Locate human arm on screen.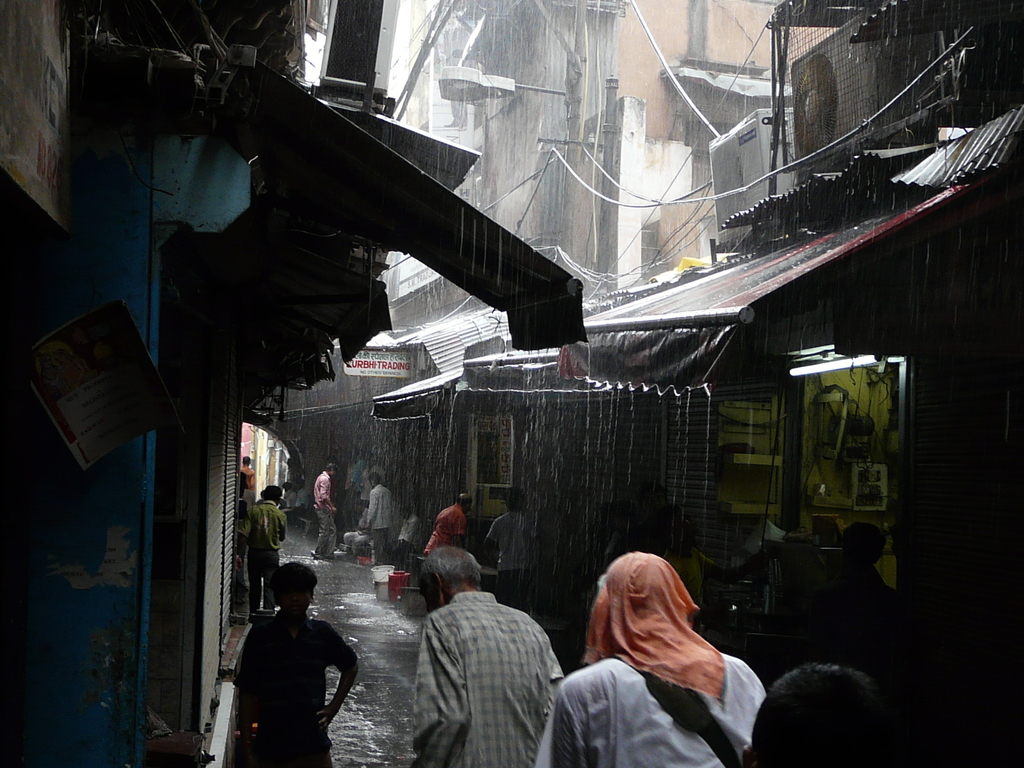
On screen at {"x1": 320, "y1": 477, "x2": 340, "y2": 516}.
